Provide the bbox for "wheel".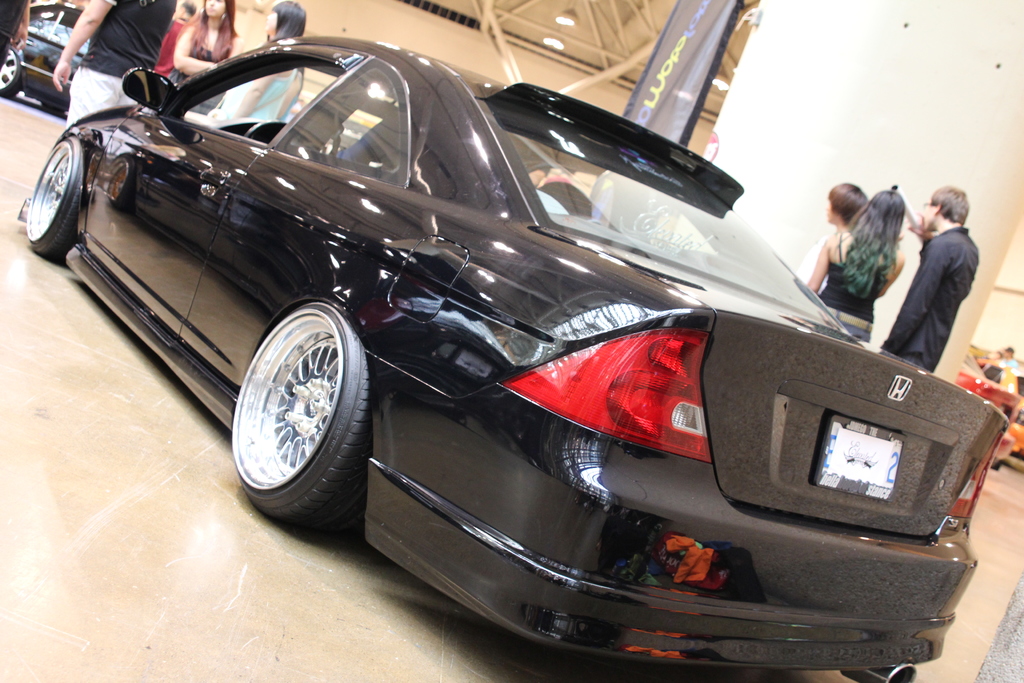
[left=245, top=117, right=289, bottom=140].
